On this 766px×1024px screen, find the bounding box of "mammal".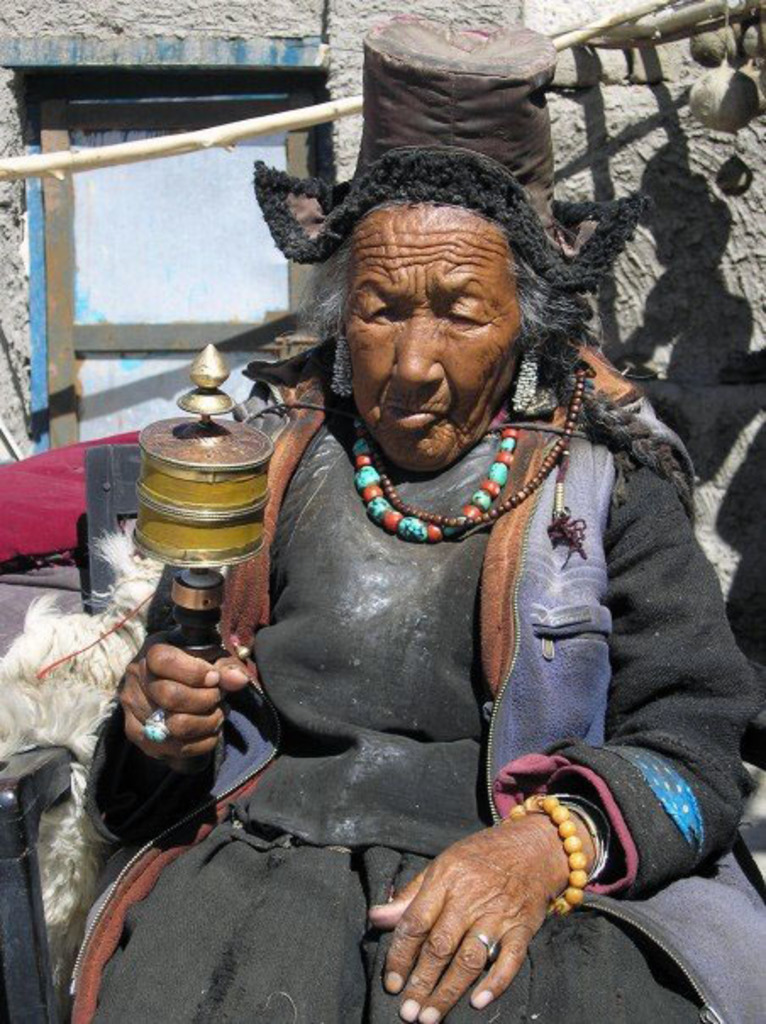
Bounding box: select_region(76, 207, 756, 1022).
